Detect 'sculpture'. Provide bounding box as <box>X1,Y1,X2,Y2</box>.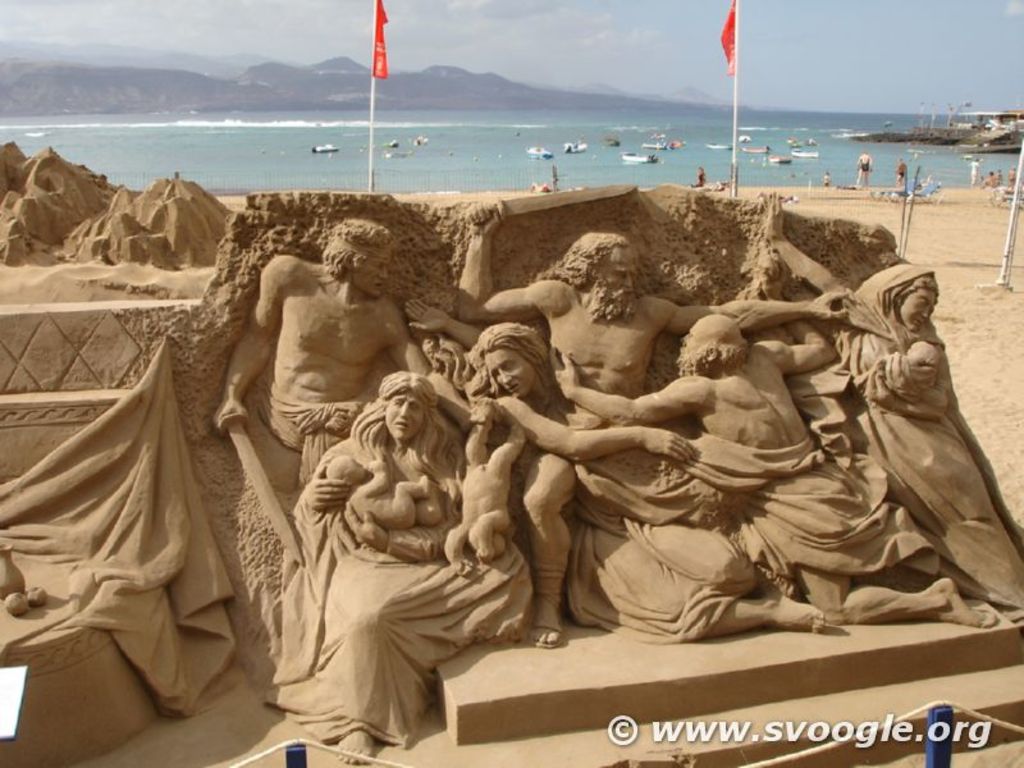
<box>224,221,470,507</box>.
